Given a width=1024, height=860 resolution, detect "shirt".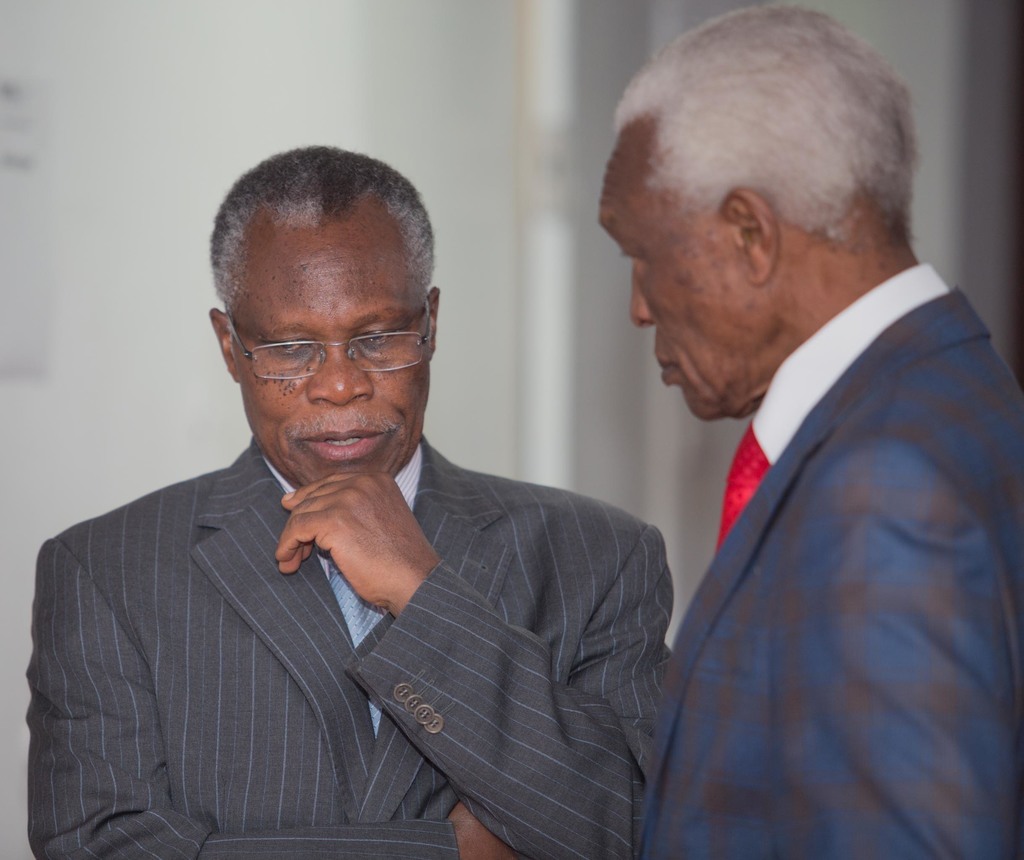
box(754, 265, 945, 456).
